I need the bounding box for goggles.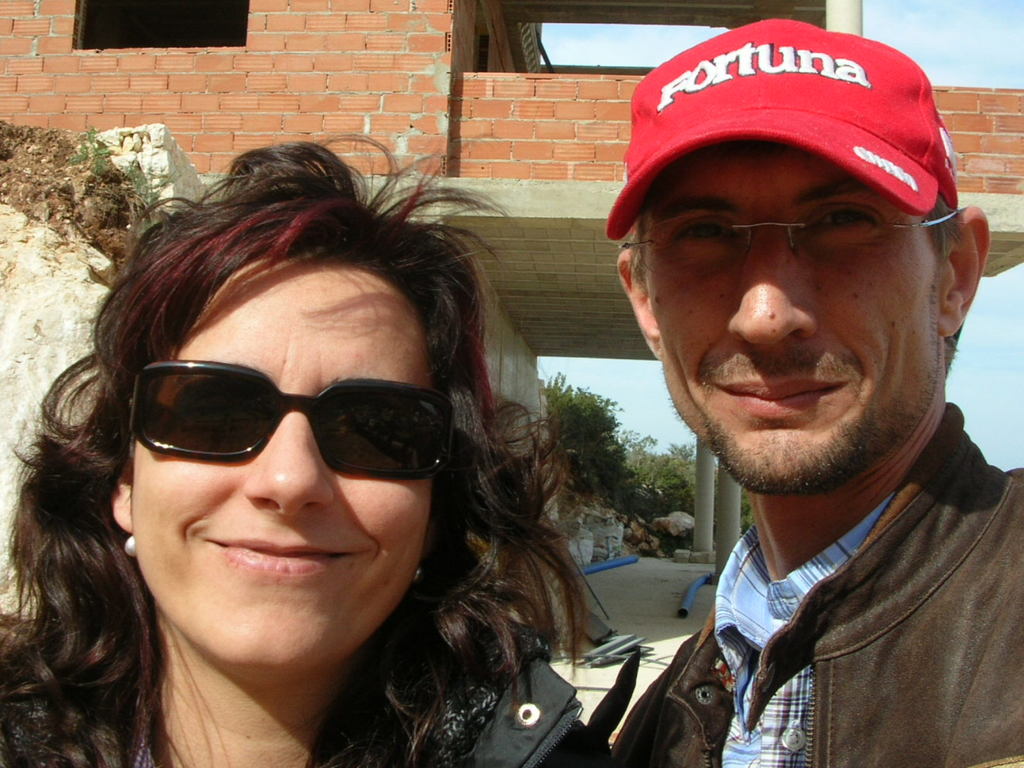
Here it is: box(125, 359, 461, 487).
